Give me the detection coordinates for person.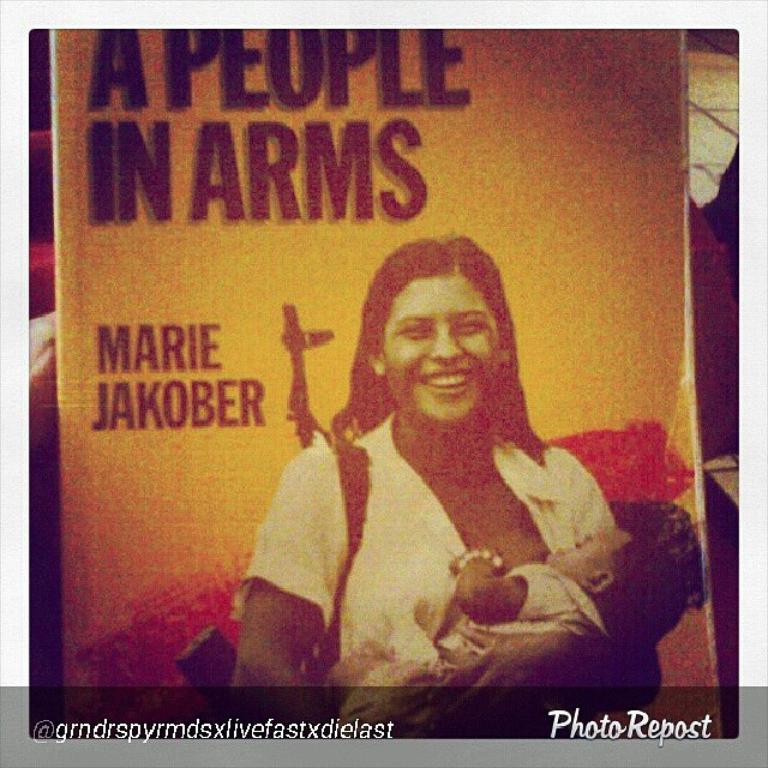
226,234,622,744.
